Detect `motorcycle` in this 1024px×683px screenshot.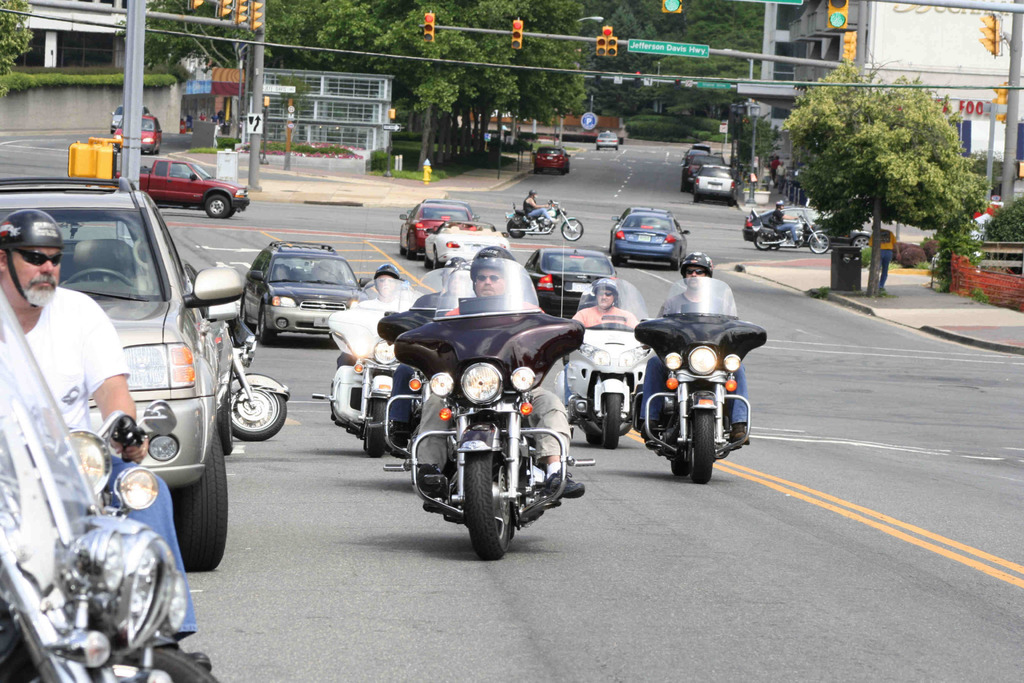
Detection: l=502, t=201, r=588, b=247.
